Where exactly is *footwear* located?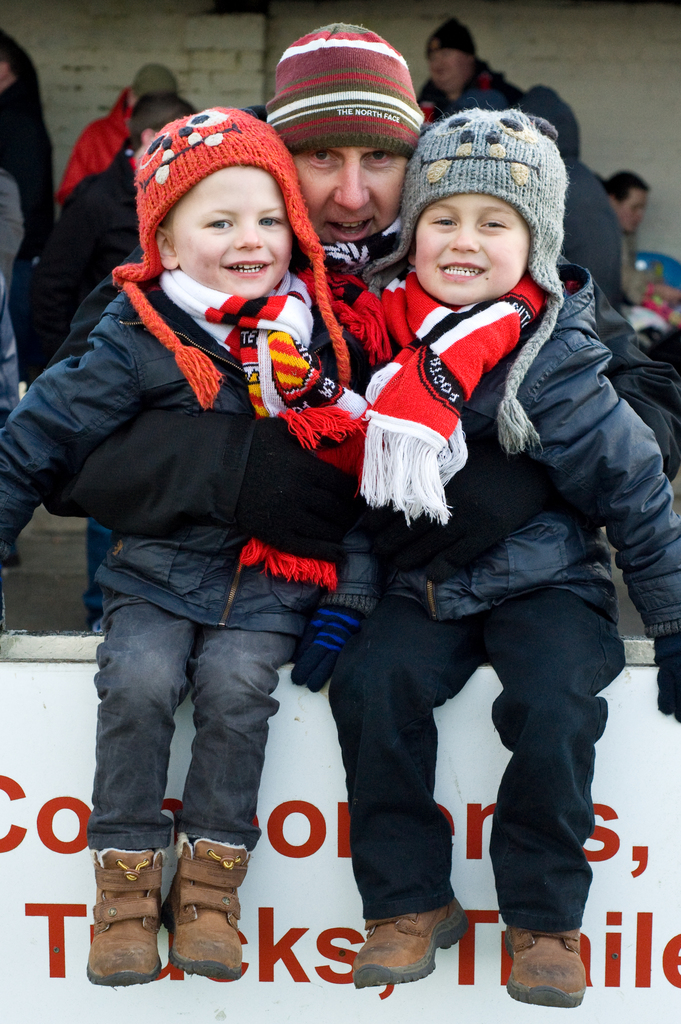
Its bounding box is crop(346, 900, 474, 987).
